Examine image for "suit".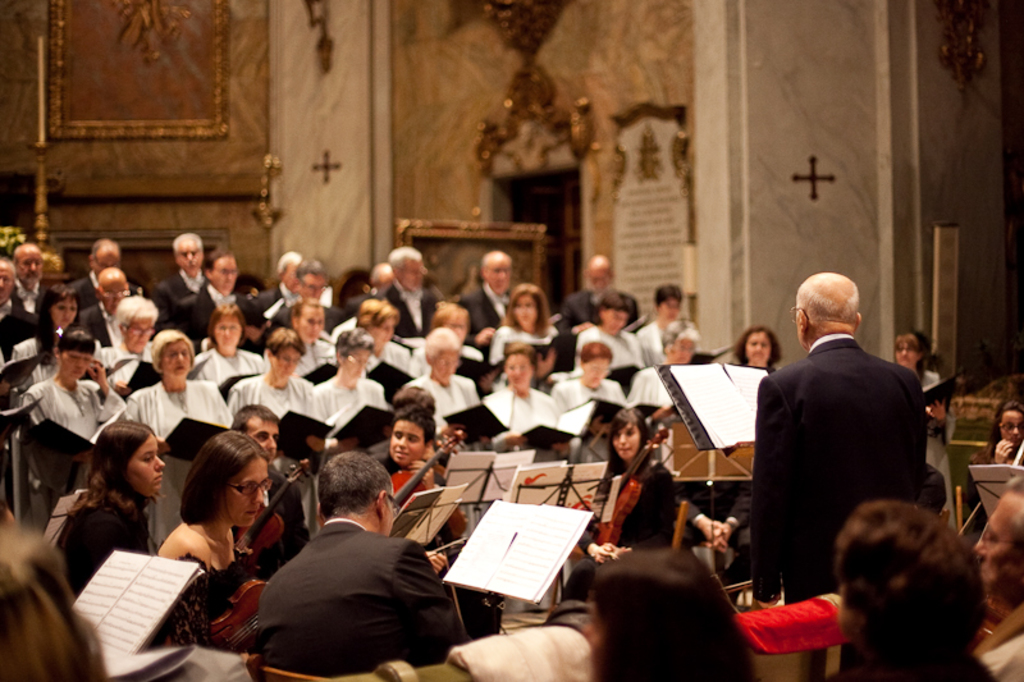
Examination result: (left=749, top=274, right=943, bottom=622).
